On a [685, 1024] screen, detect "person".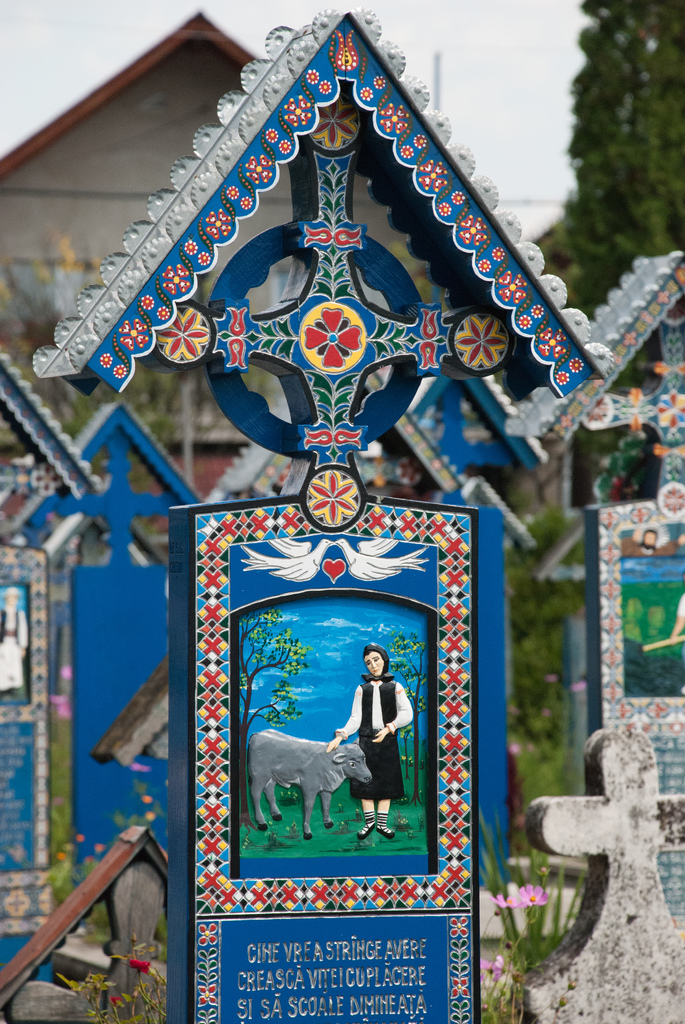
crop(351, 655, 409, 818).
